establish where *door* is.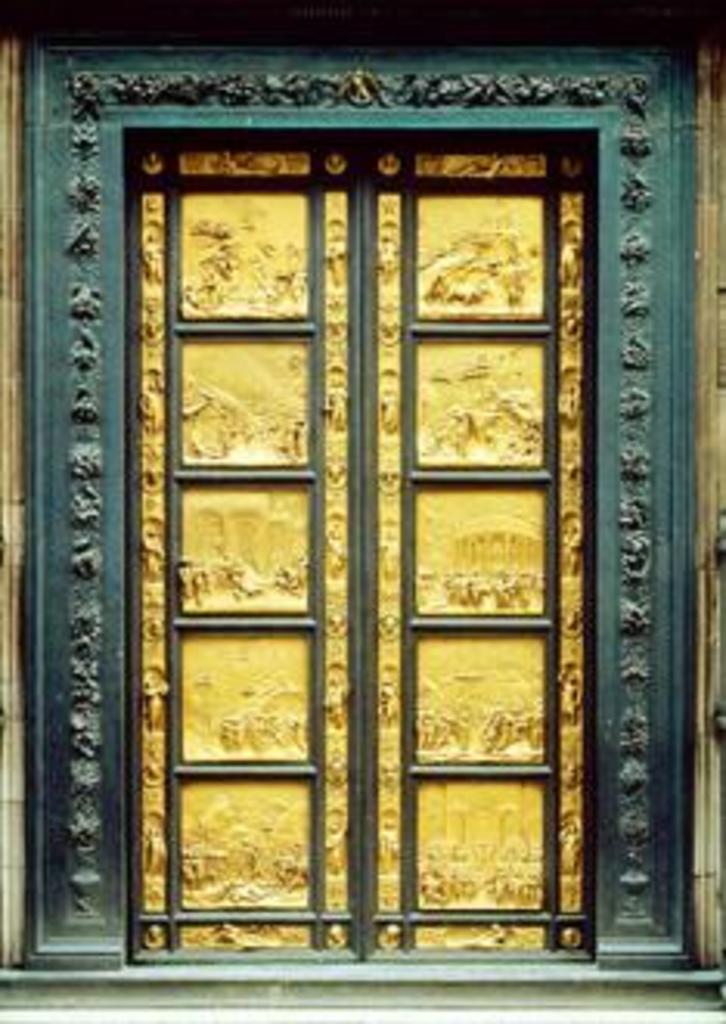
Established at <bbox>115, 124, 608, 965</bbox>.
